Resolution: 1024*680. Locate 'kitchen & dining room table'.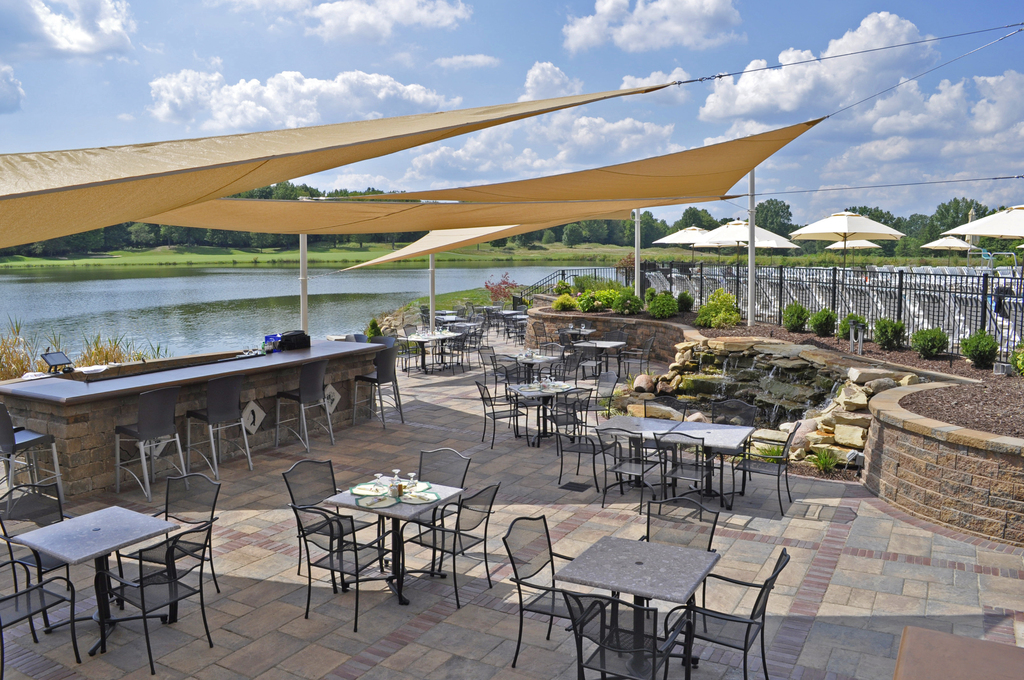
detection(548, 535, 723, 679).
